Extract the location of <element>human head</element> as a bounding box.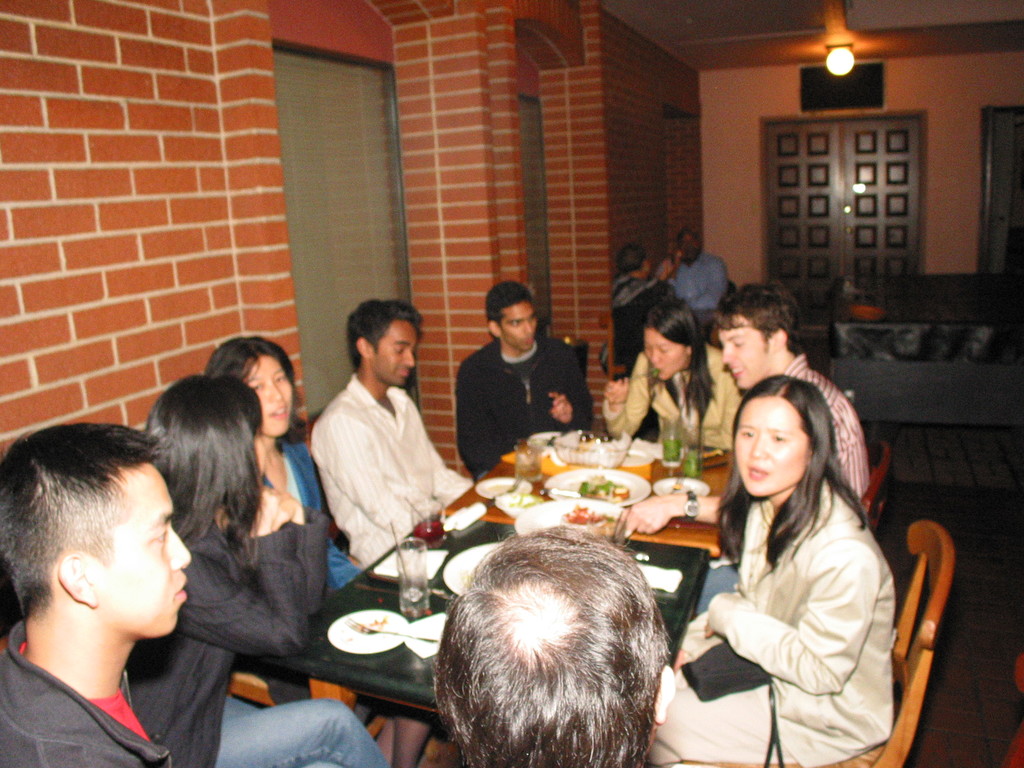
select_region(484, 283, 538, 352).
